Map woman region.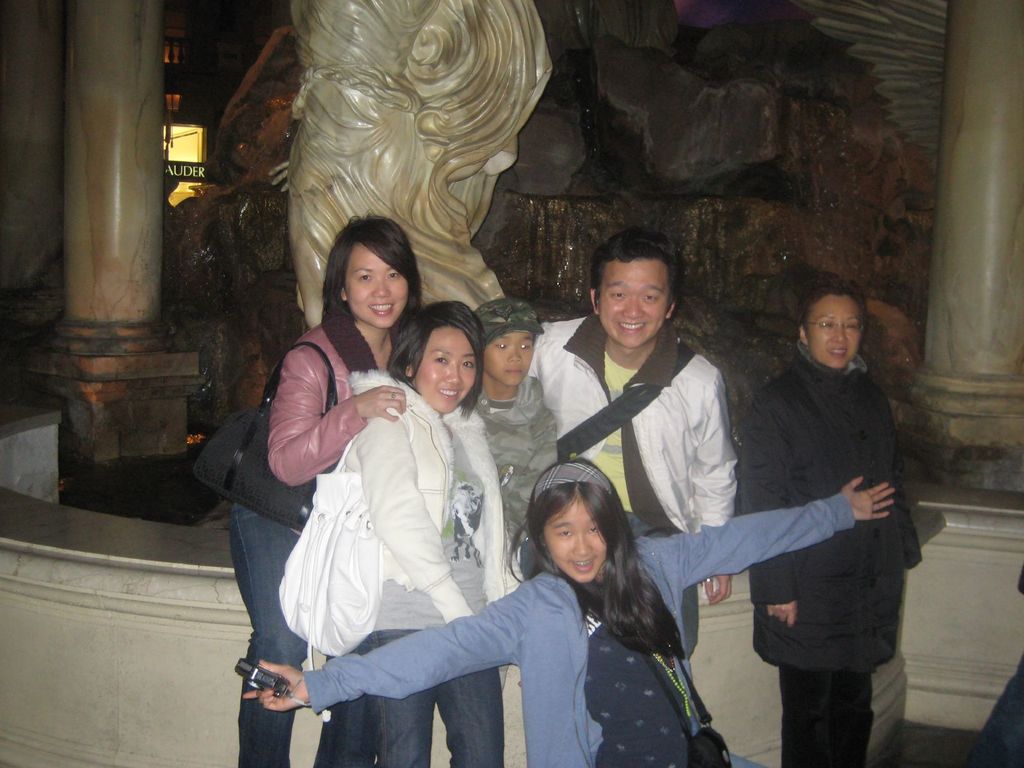
Mapped to bbox=(322, 293, 522, 767).
